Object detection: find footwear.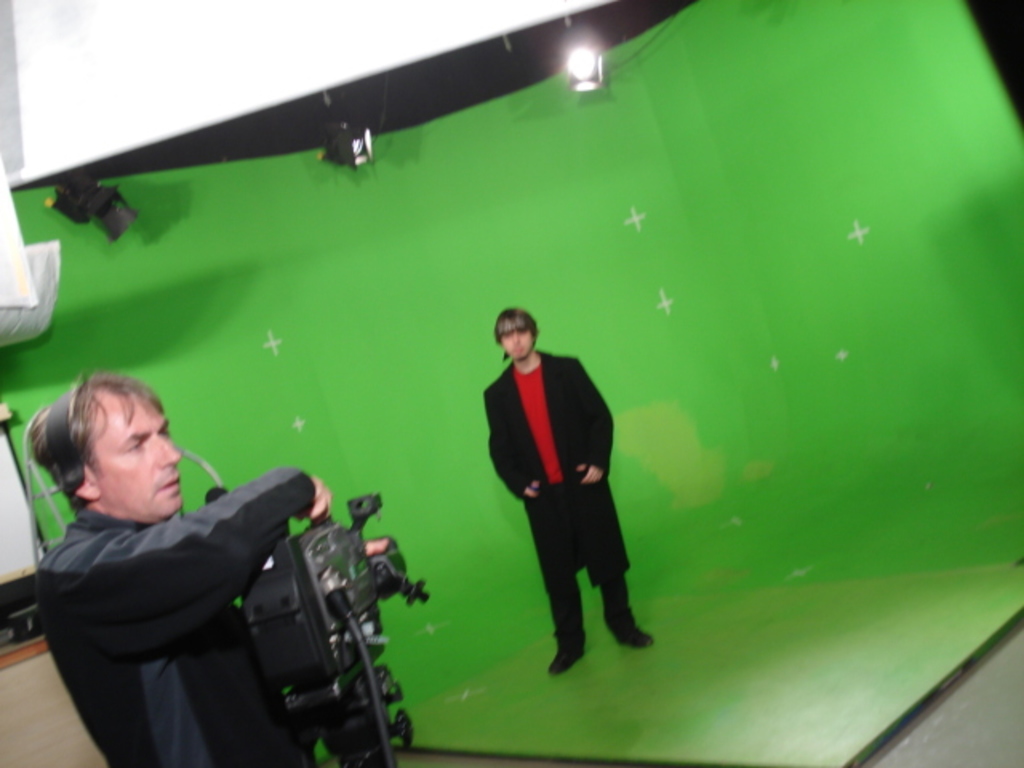
[606, 602, 654, 645].
